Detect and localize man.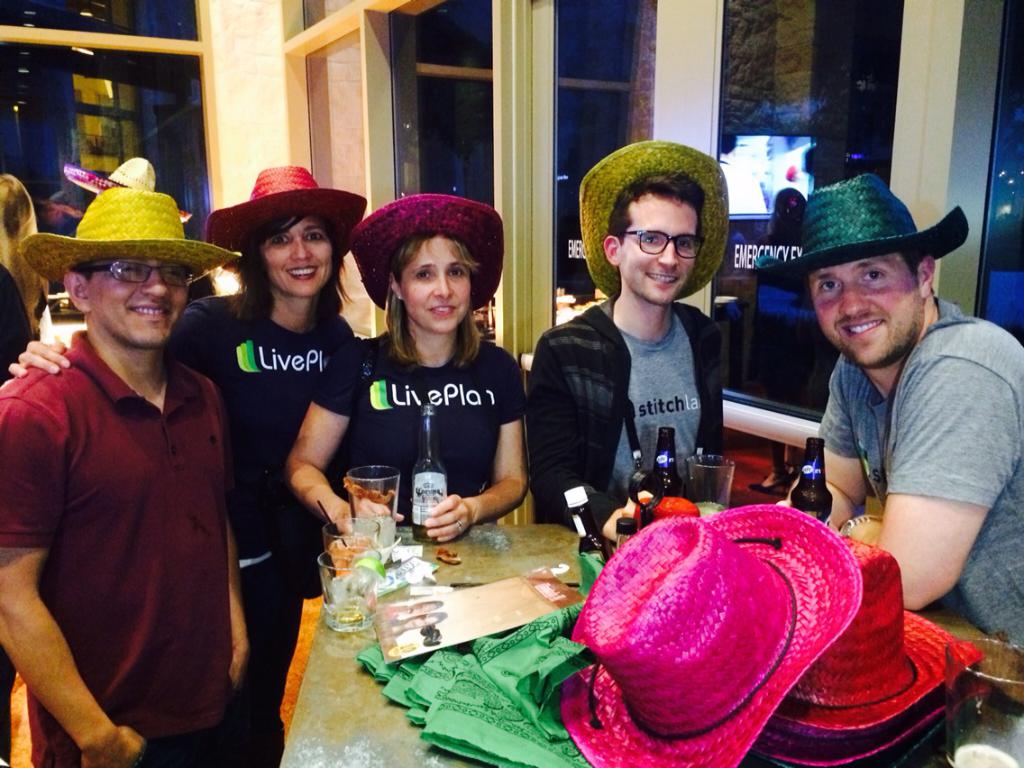
Localized at (771,175,1023,646).
